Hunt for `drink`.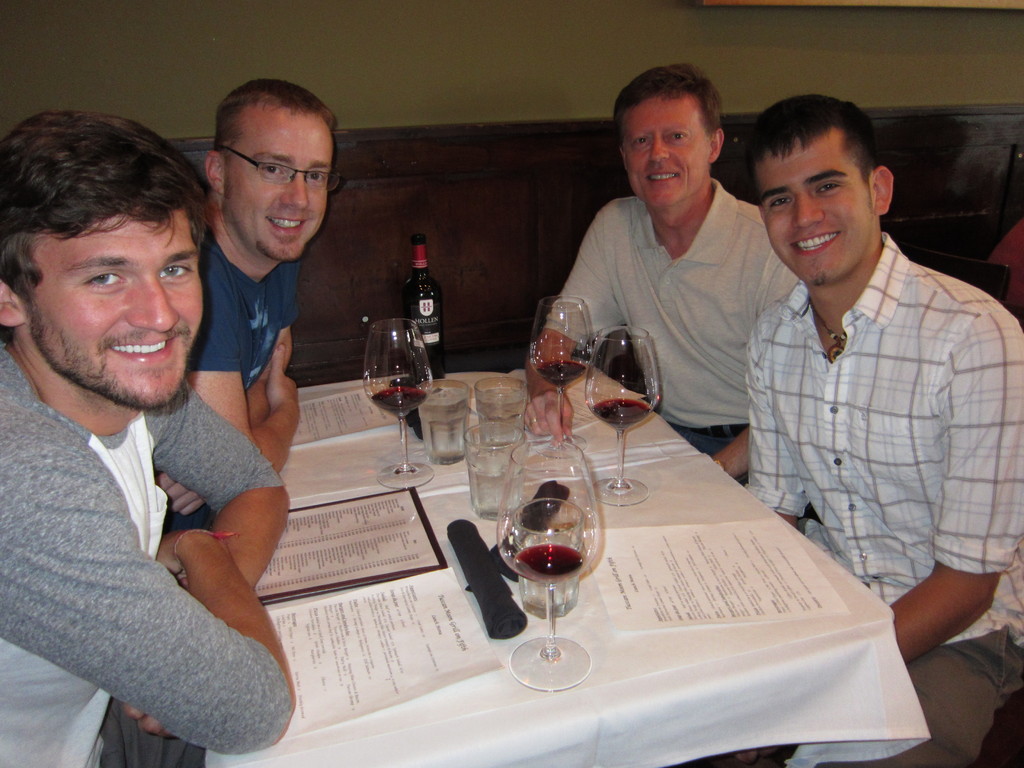
Hunted down at 468, 383, 529, 461.
